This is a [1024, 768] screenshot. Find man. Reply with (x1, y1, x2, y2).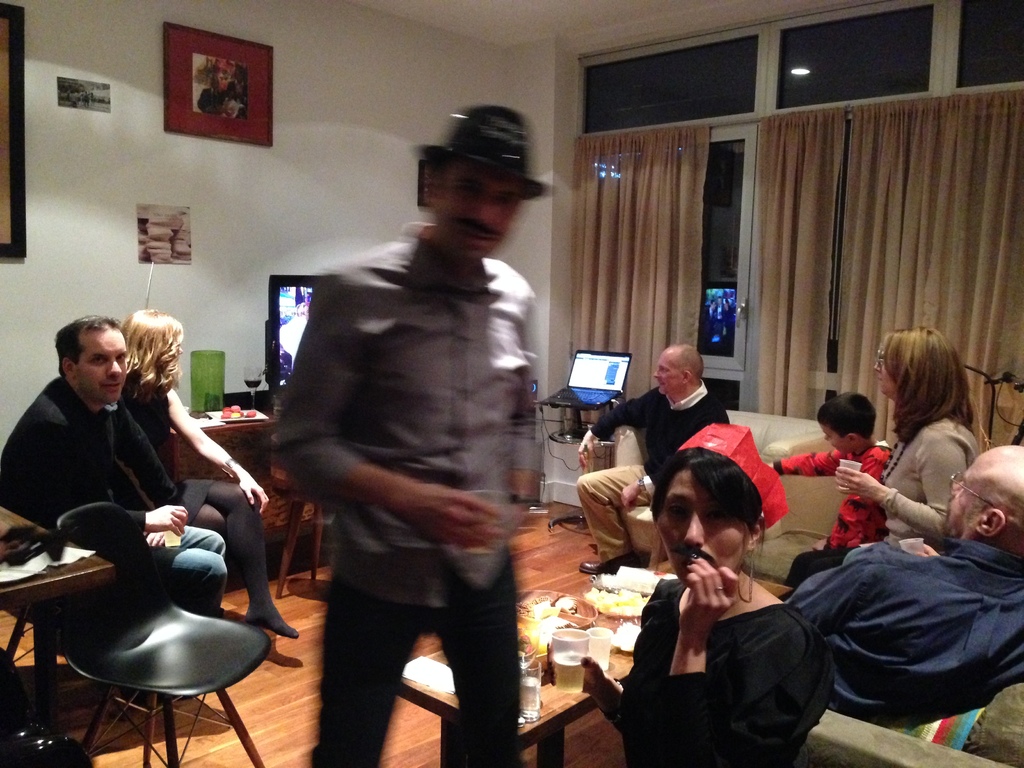
(257, 124, 557, 767).
